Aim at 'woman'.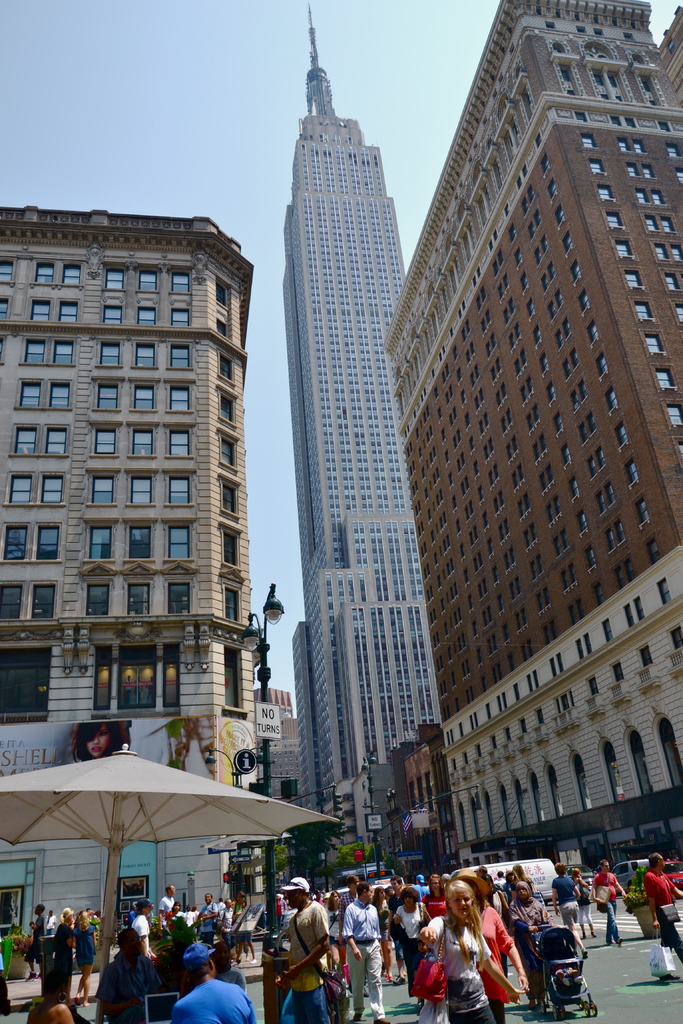
Aimed at rect(70, 719, 131, 762).
